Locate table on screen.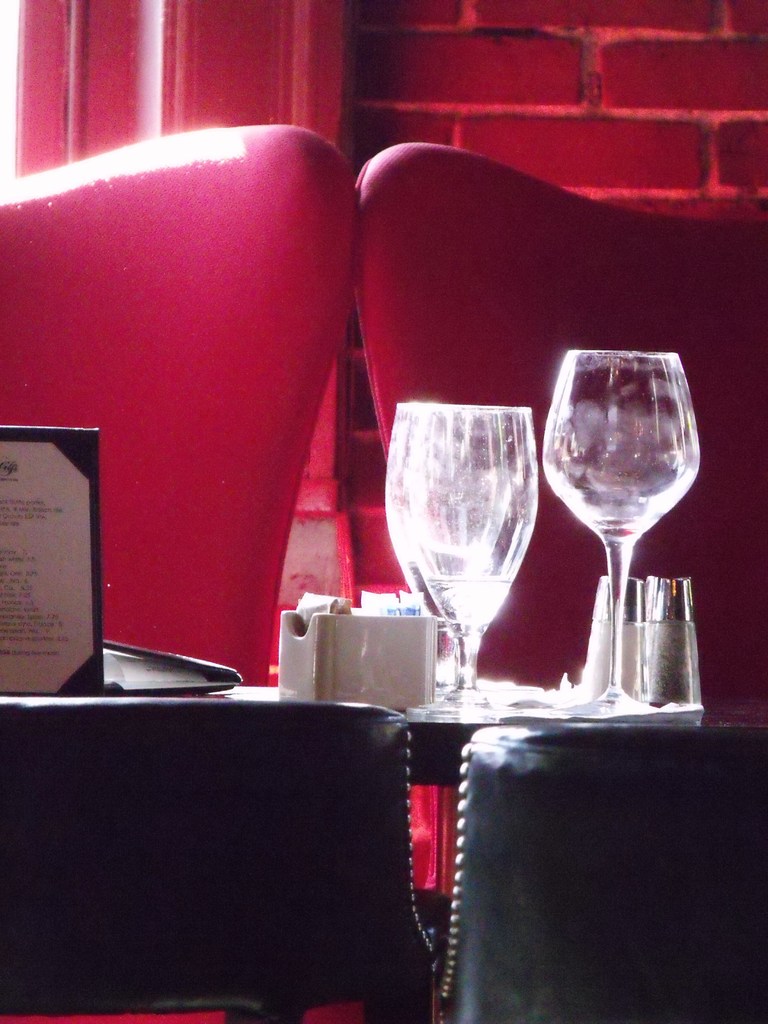
On screen at crop(214, 688, 767, 791).
